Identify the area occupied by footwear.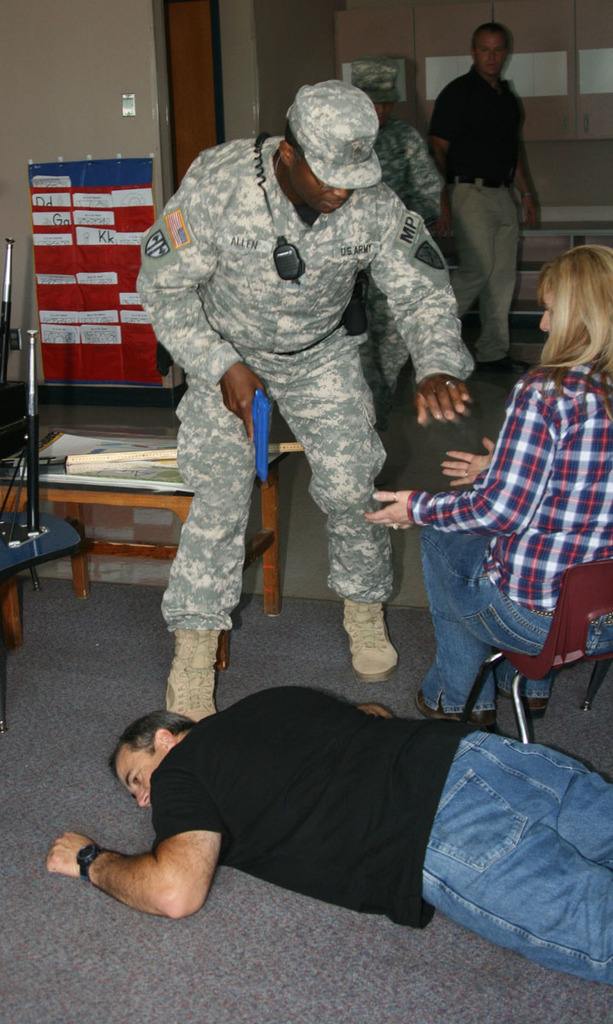
Area: l=349, t=600, r=411, b=676.
